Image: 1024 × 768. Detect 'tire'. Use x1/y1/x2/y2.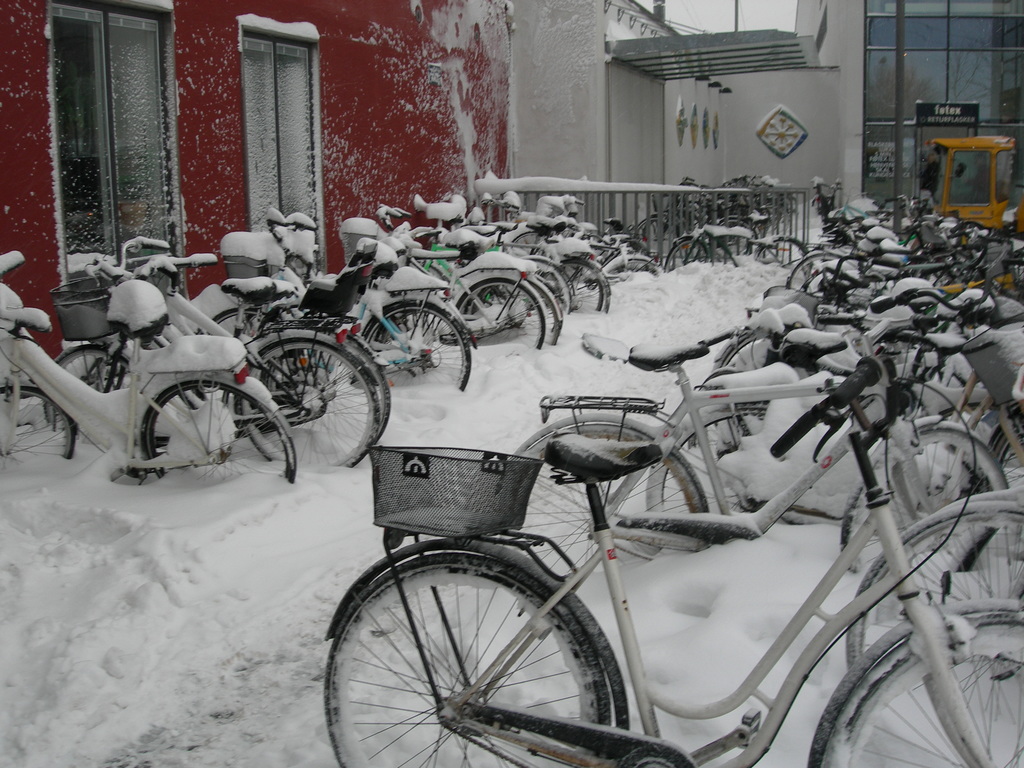
364/302/471/387.
